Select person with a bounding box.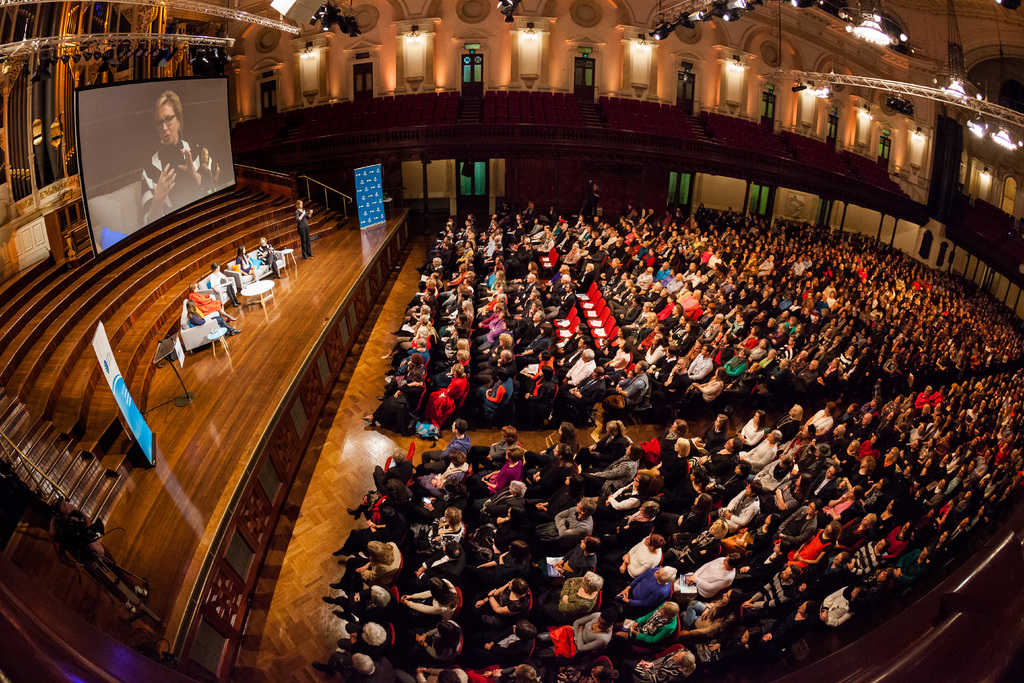
<region>235, 242, 255, 277</region>.
